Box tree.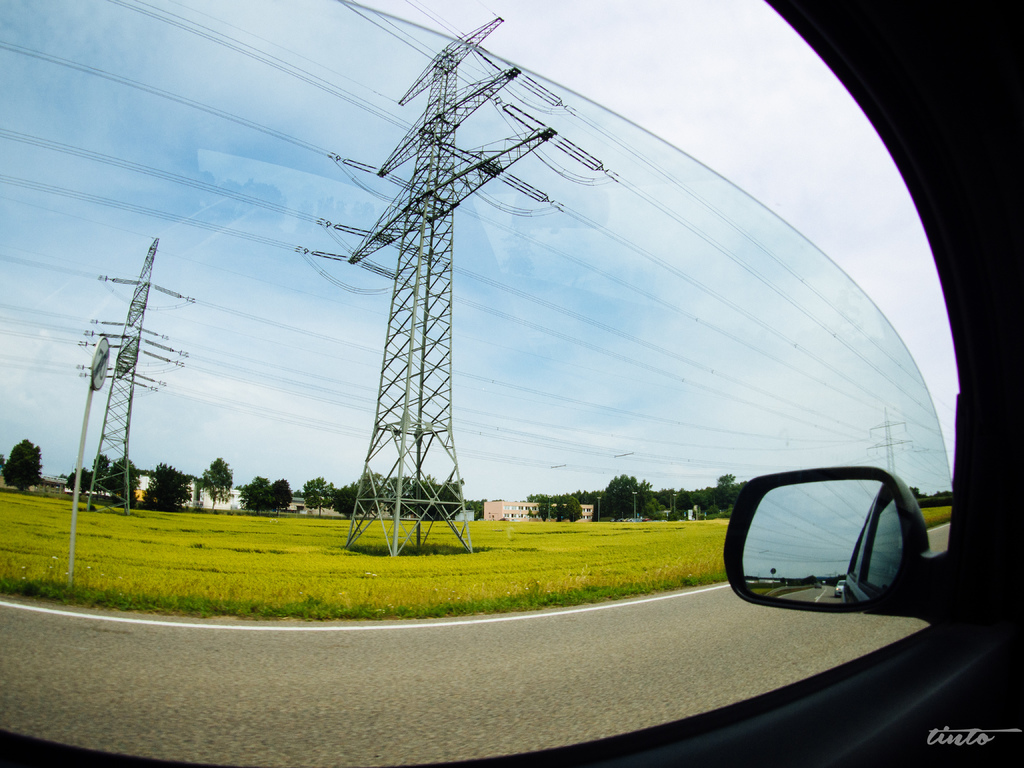
bbox=[202, 452, 239, 511].
